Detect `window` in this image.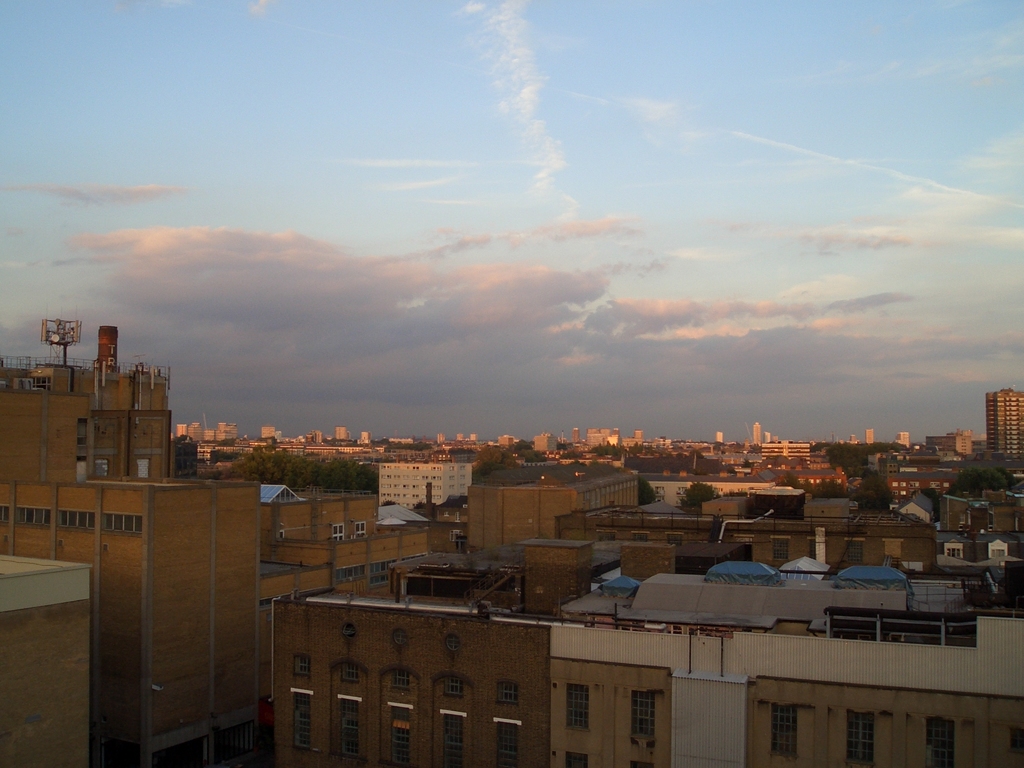
Detection: locate(850, 717, 879, 767).
